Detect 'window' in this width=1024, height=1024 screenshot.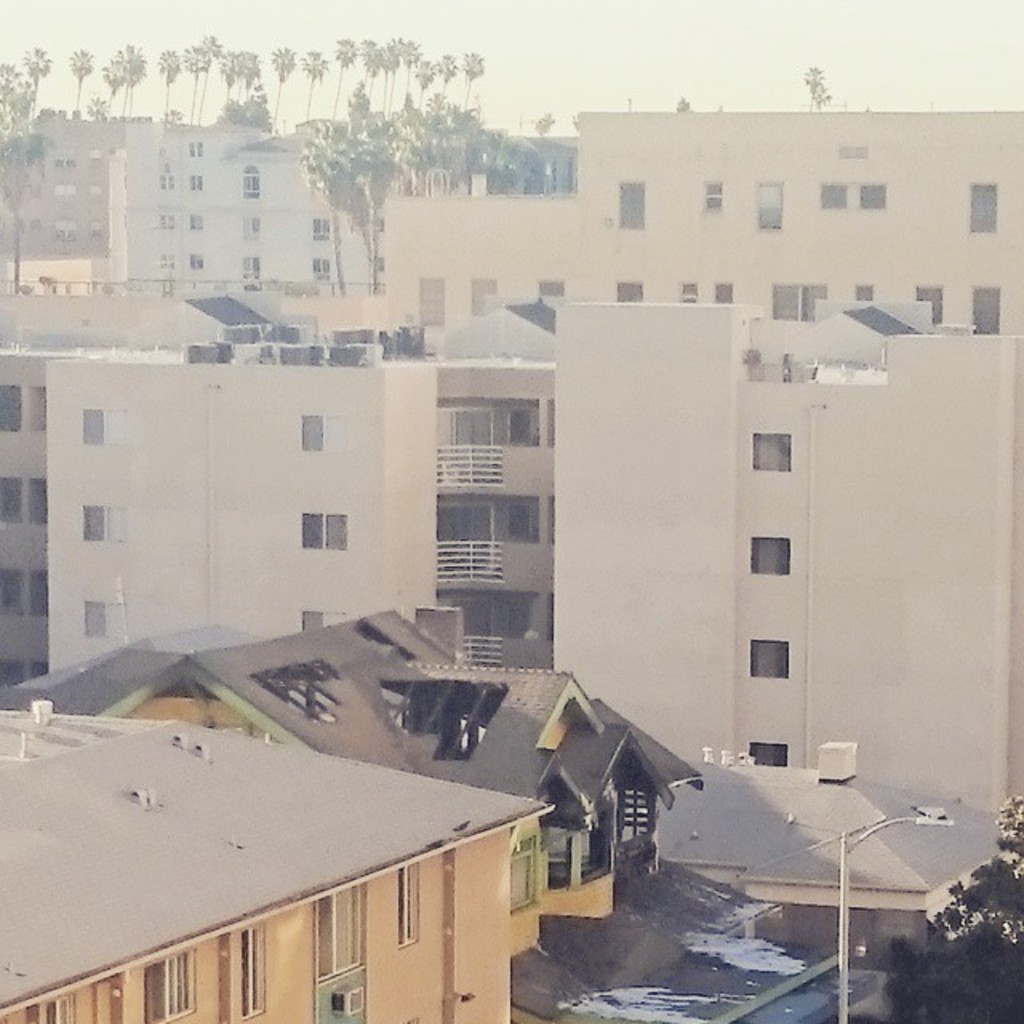
Detection: region(747, 181, 786, 229).
